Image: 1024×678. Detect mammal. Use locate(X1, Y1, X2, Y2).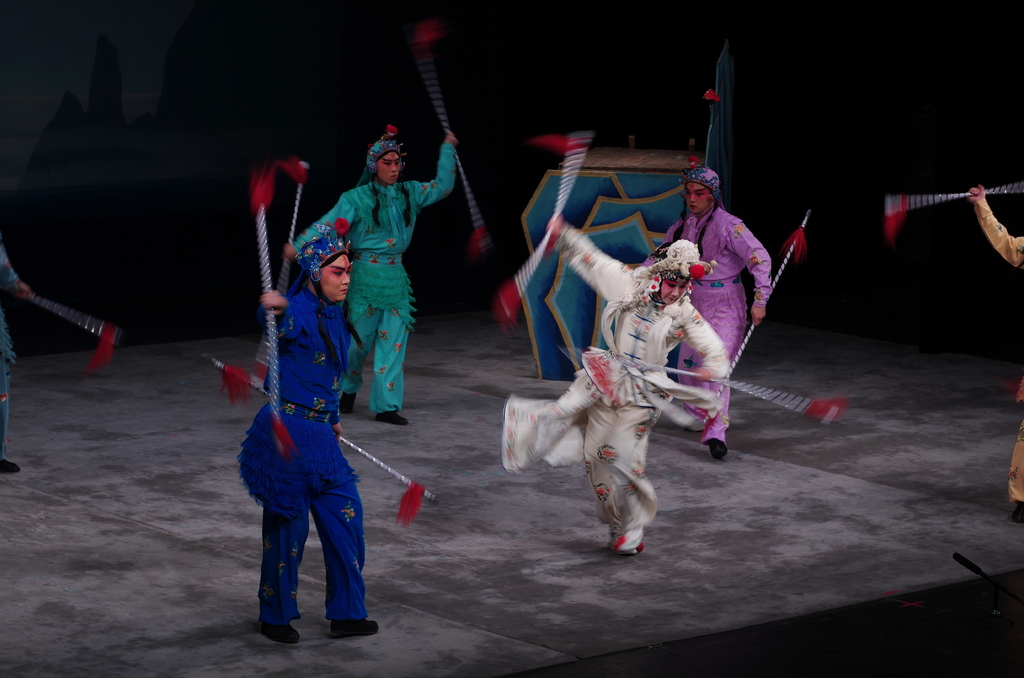
locate(967, 181, 1022, 521).
